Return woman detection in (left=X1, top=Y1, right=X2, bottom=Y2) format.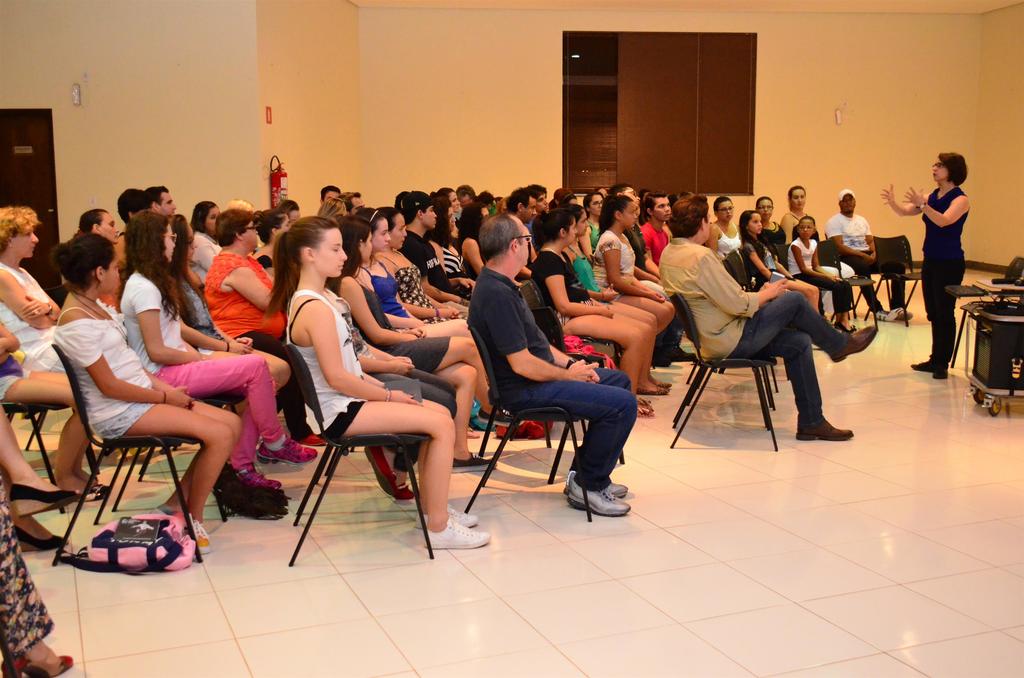
(left=172, top=211, right=290, bottom=391).
